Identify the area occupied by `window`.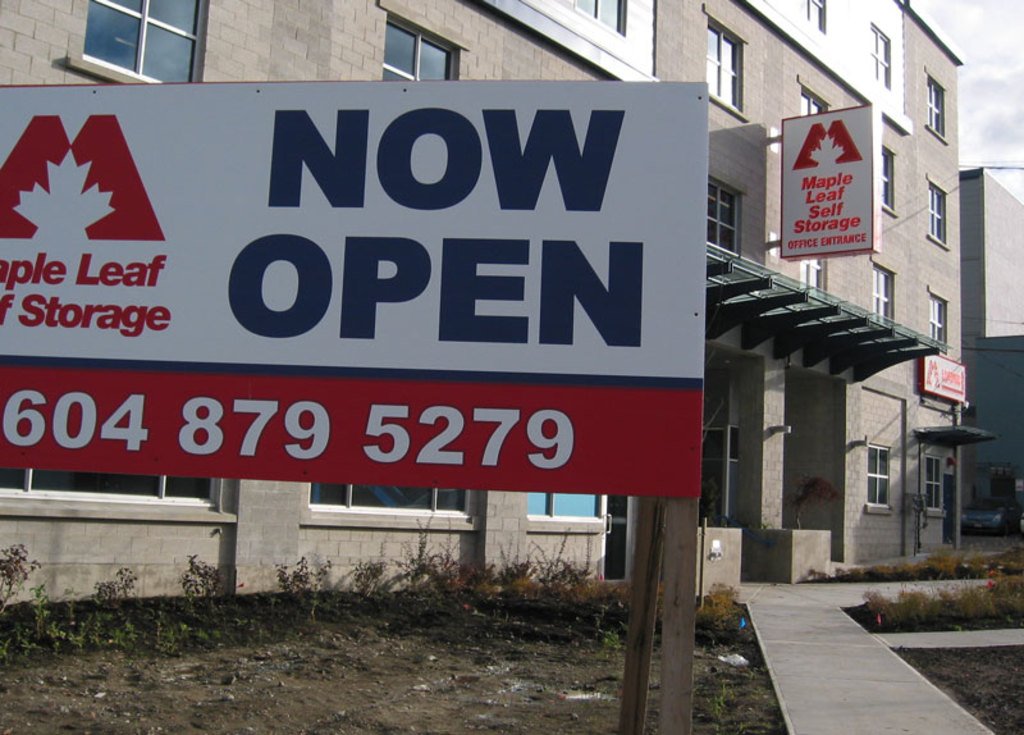
Area: <bbox>869, 260, 904, 329</bbox>.
